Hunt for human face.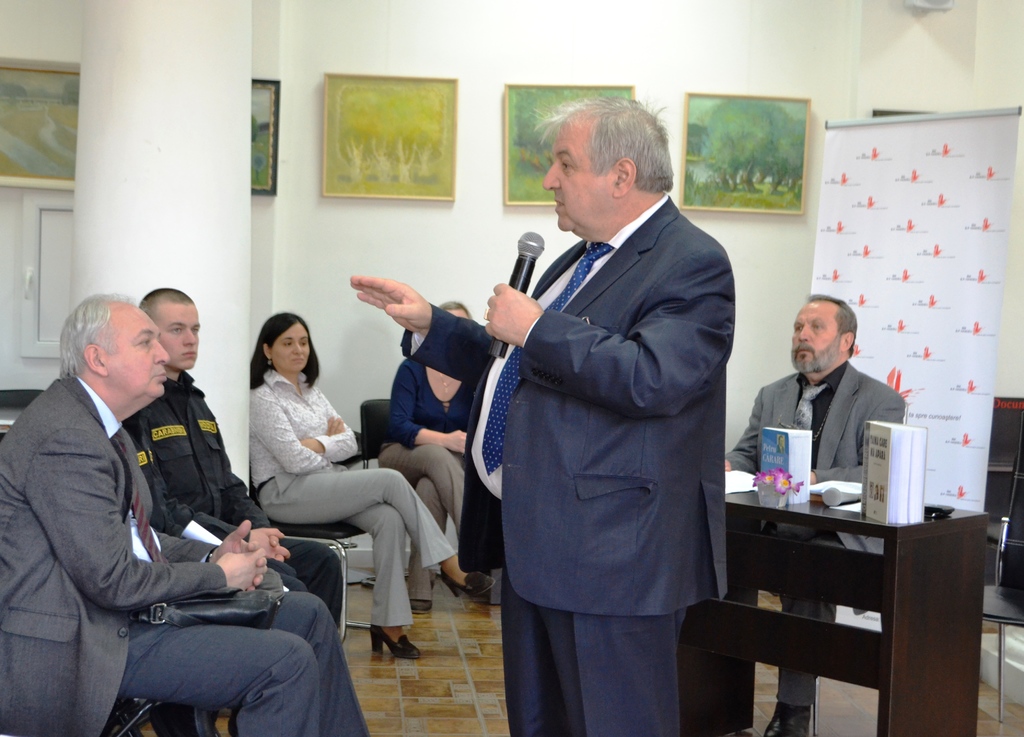
Hunted down at select_region(104, 303, 170, 398).
